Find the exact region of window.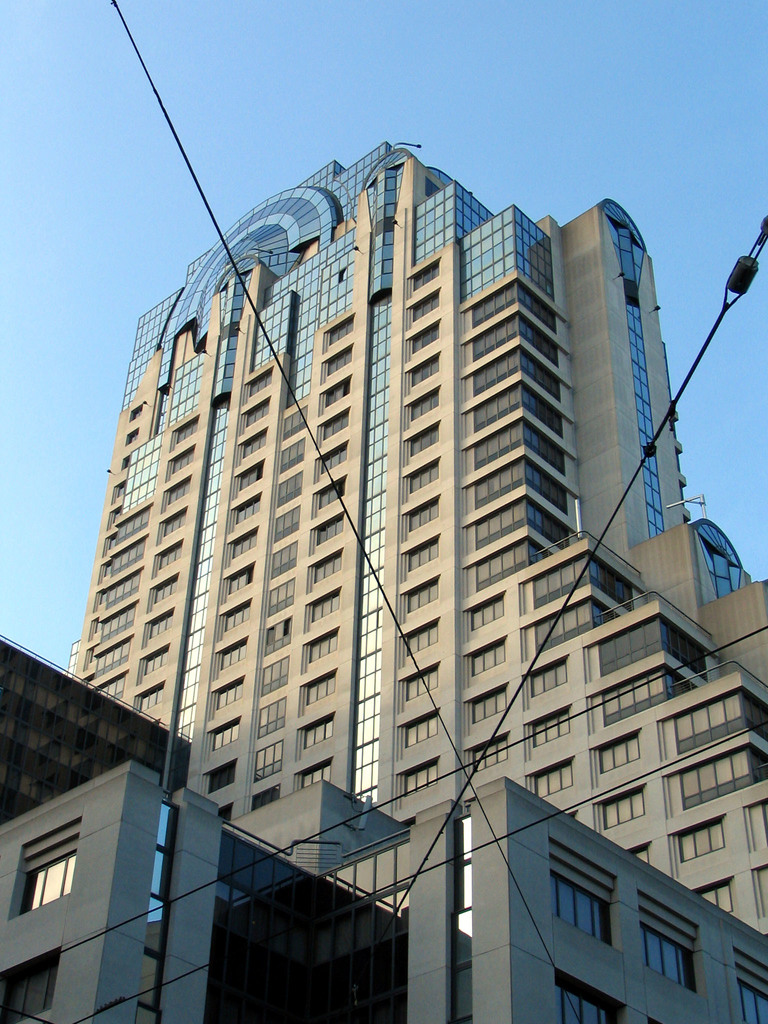
Exact region: x1=532, y1=760, x2=572, y2=799.
